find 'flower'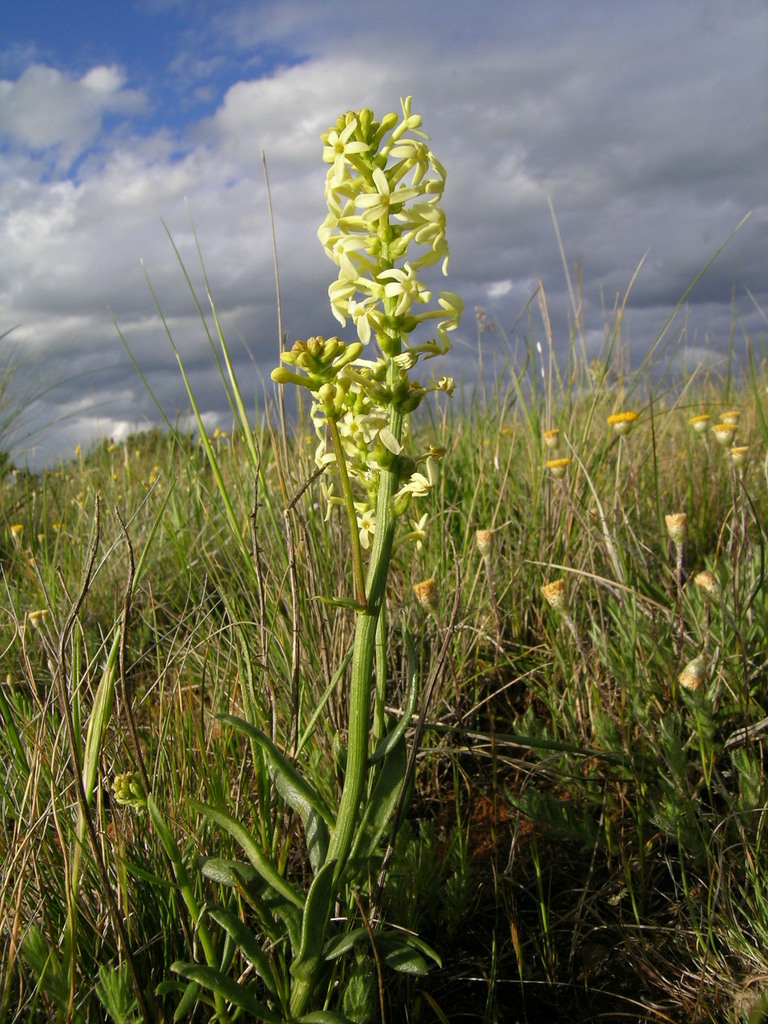
478, 529, 490, 546
